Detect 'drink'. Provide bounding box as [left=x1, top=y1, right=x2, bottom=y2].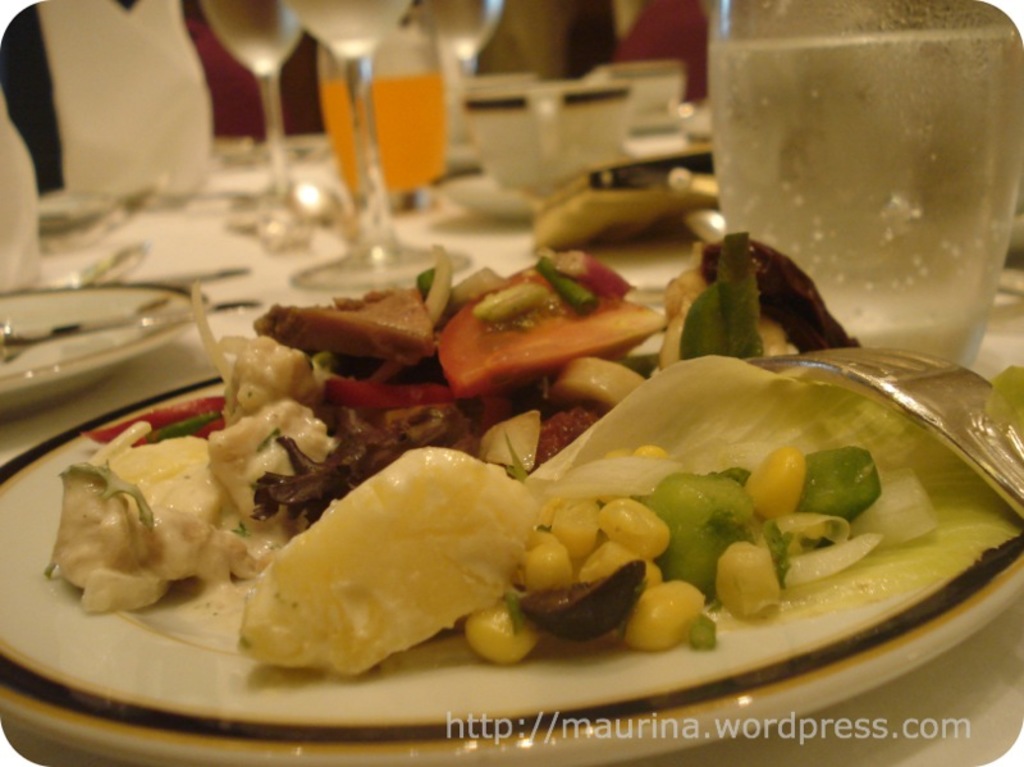
[left=703, top=29, right=1023, bottom=371].
